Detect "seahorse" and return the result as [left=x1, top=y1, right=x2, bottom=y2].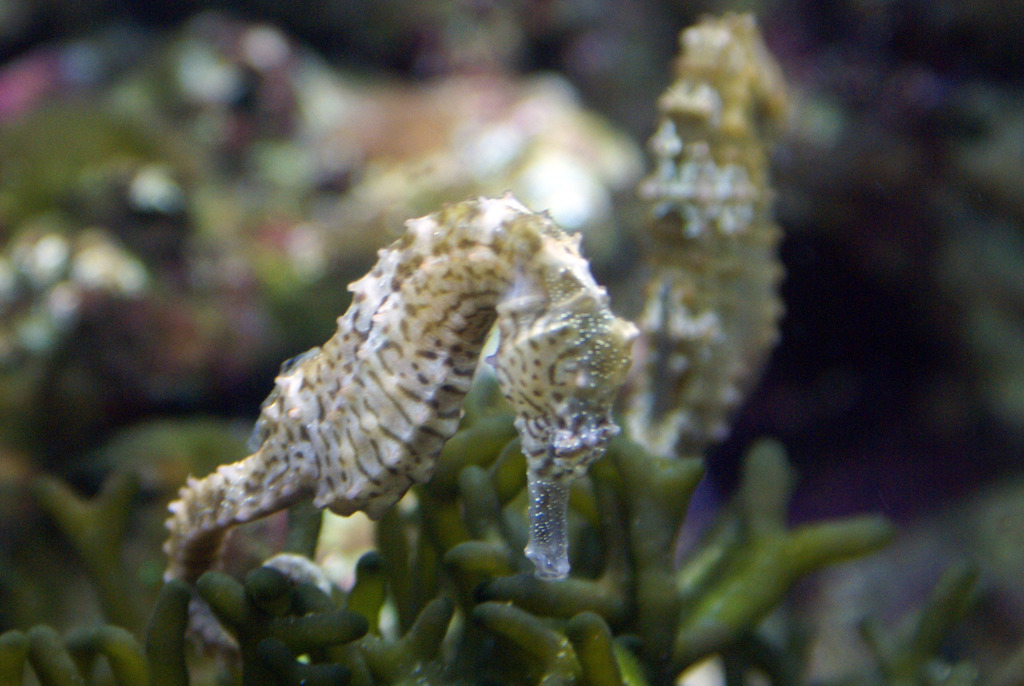
[left=163, top=186, right=640, bottom=685].
